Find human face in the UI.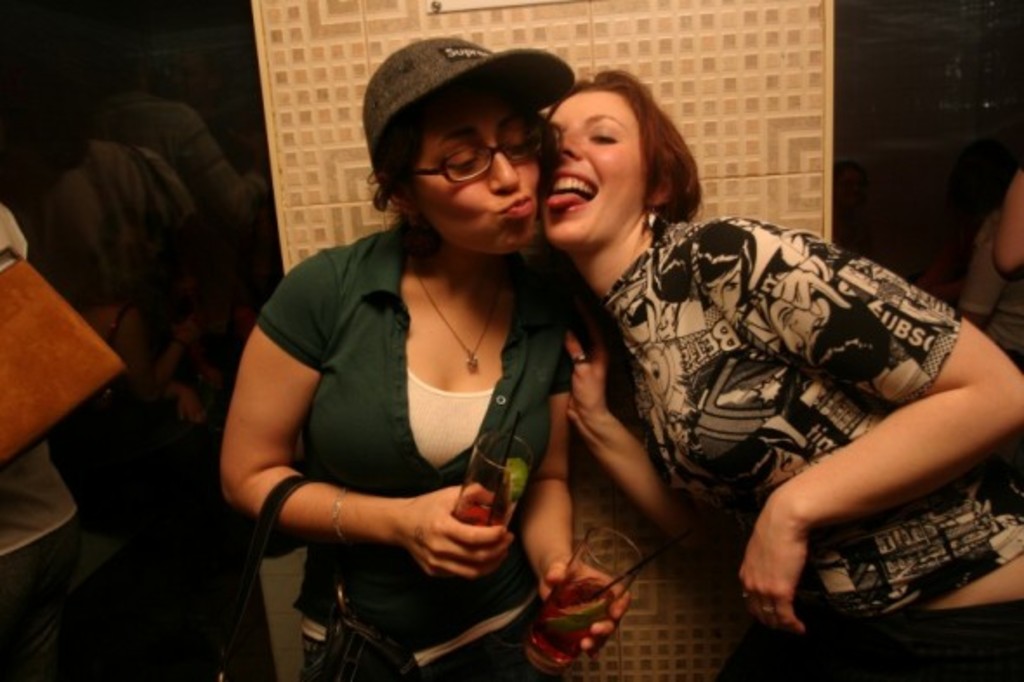
UI element at bbox=(410, 92, 545, 262).
